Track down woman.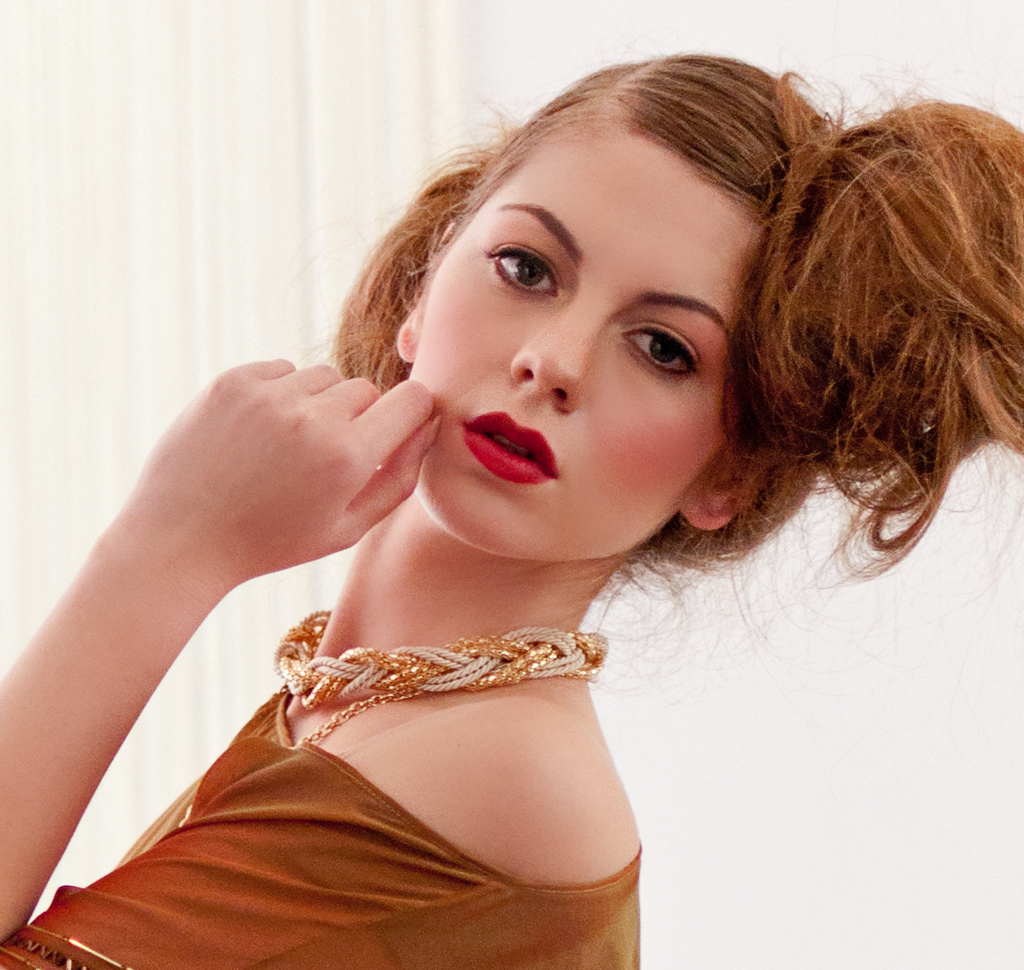
Tracked to {"x1": 76, "y1": 64, "x2": 955, "y2": 962}.
